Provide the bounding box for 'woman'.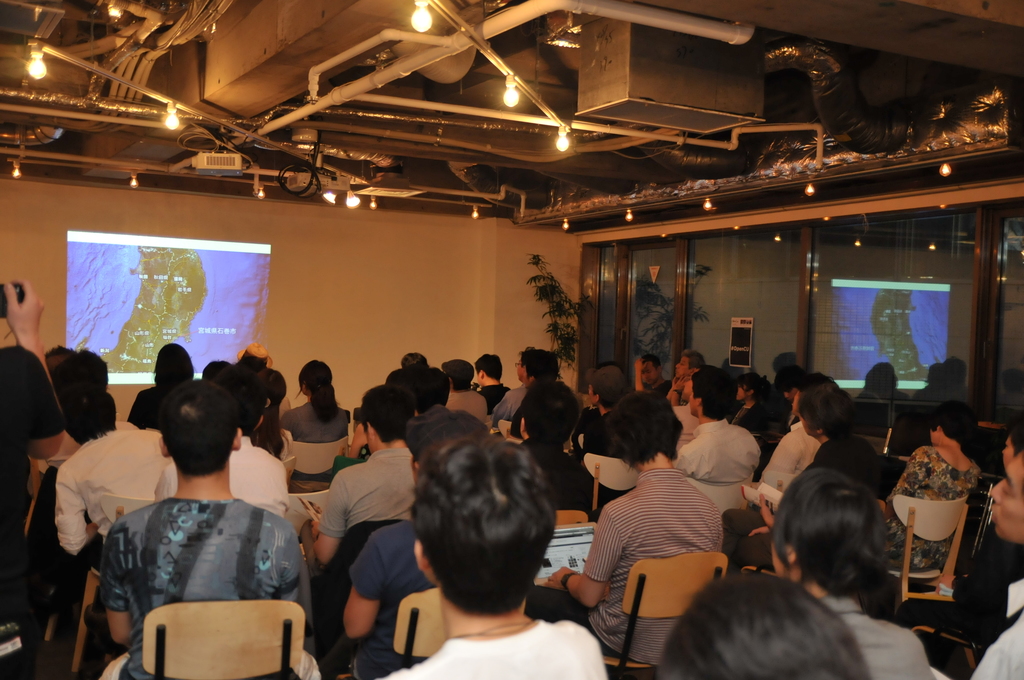
278:357:350:482.
